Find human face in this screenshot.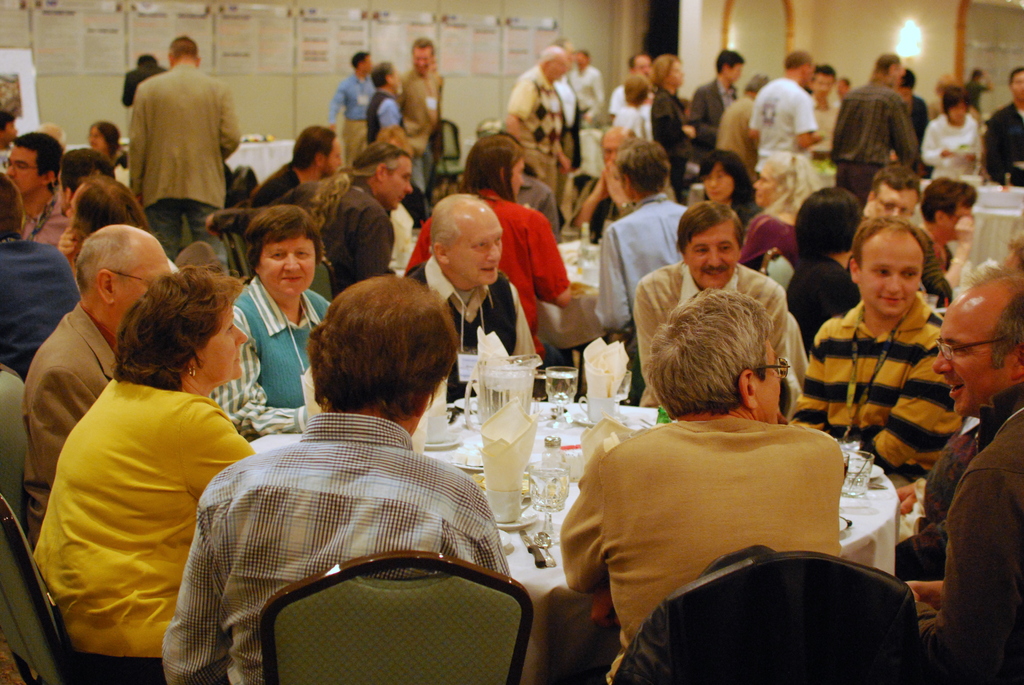
The bounding box for human face is x1=851, y1=231, x2=918, y2=316.
